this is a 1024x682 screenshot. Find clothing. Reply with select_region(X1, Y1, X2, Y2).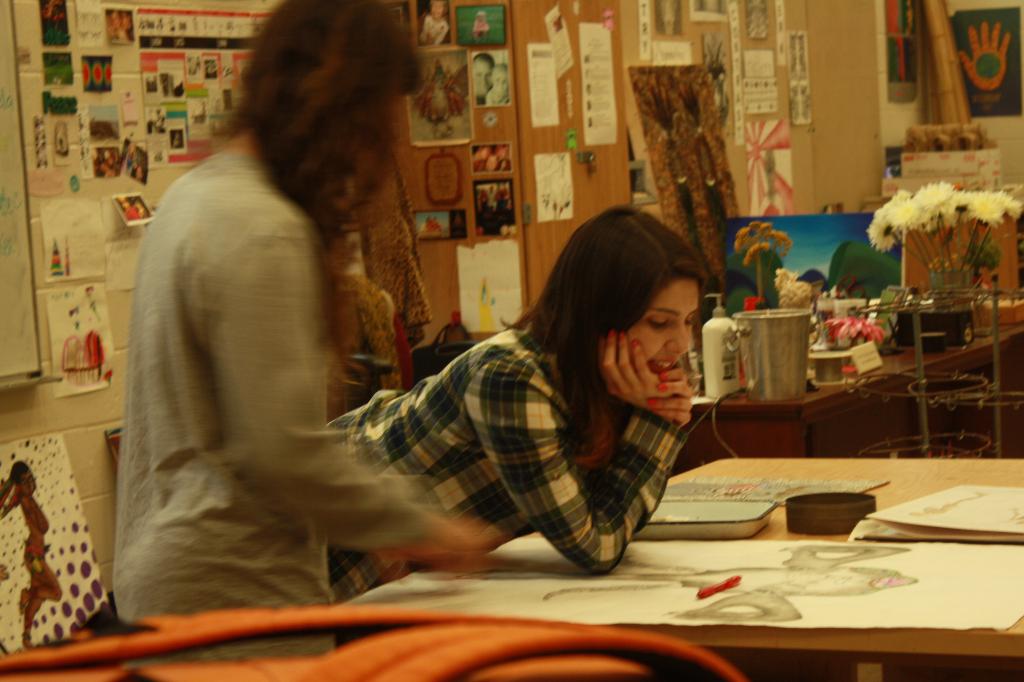
select_region(86, 305, 707, 642).
